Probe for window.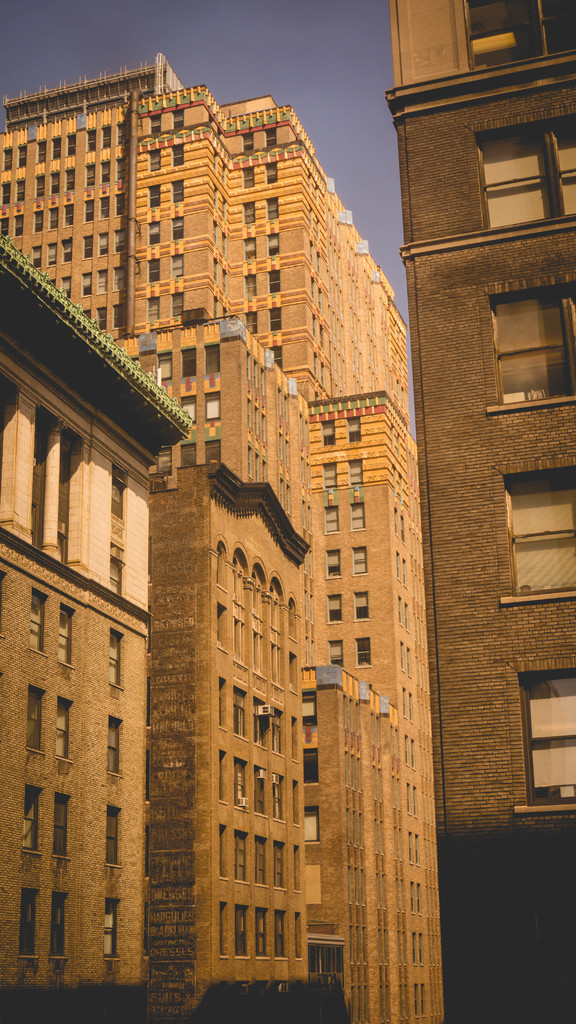
Probe result: 159:355:176:378.
